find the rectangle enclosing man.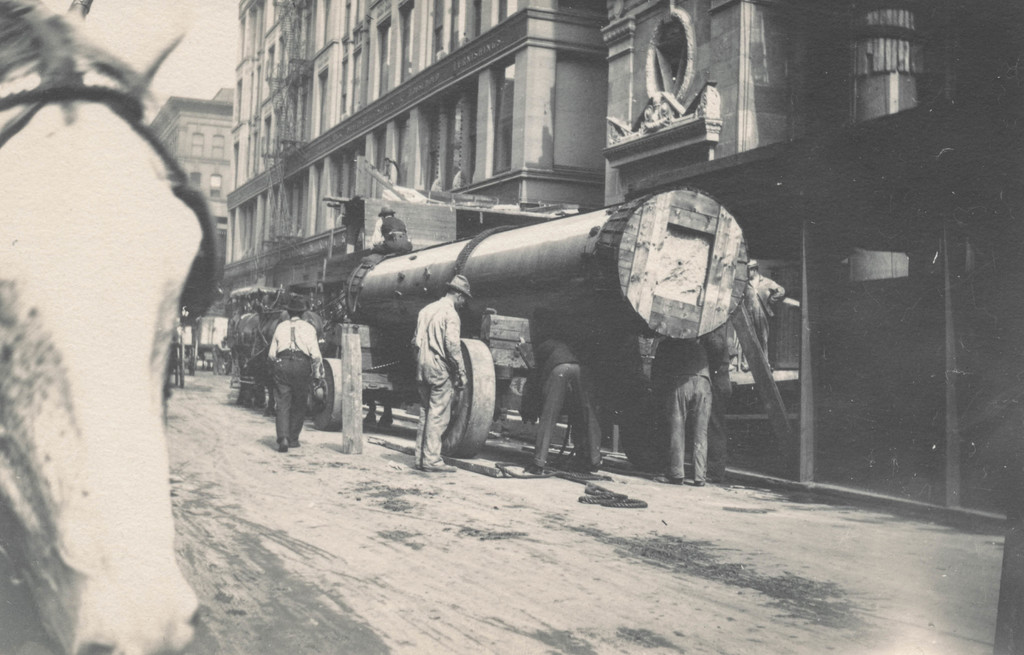
pyautogui.locateOnScreen(413, 275, 472, 468).
